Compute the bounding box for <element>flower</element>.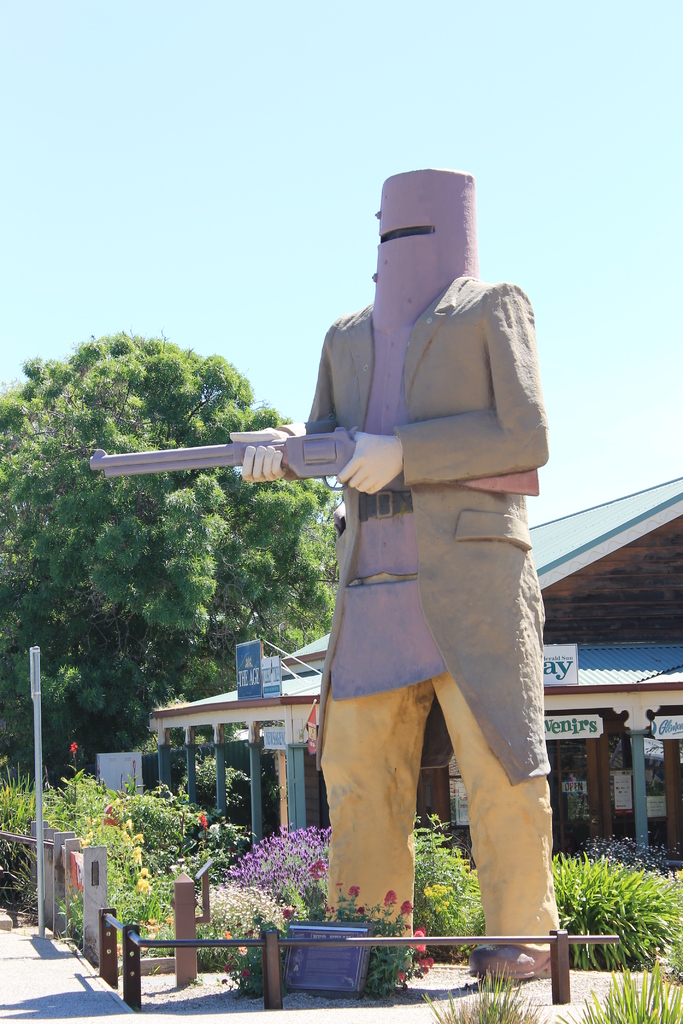
{"left": 198, "top": 813, "right": 207, "bottom": 827}.
